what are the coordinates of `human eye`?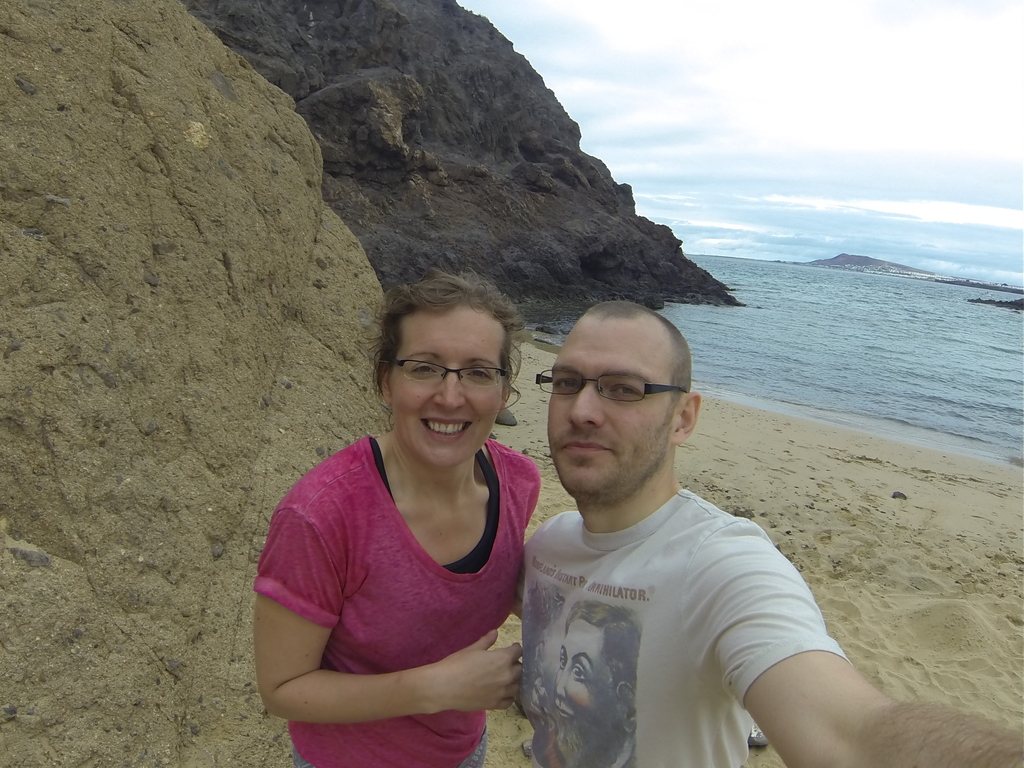
rect(551, 373, 587, 397).
